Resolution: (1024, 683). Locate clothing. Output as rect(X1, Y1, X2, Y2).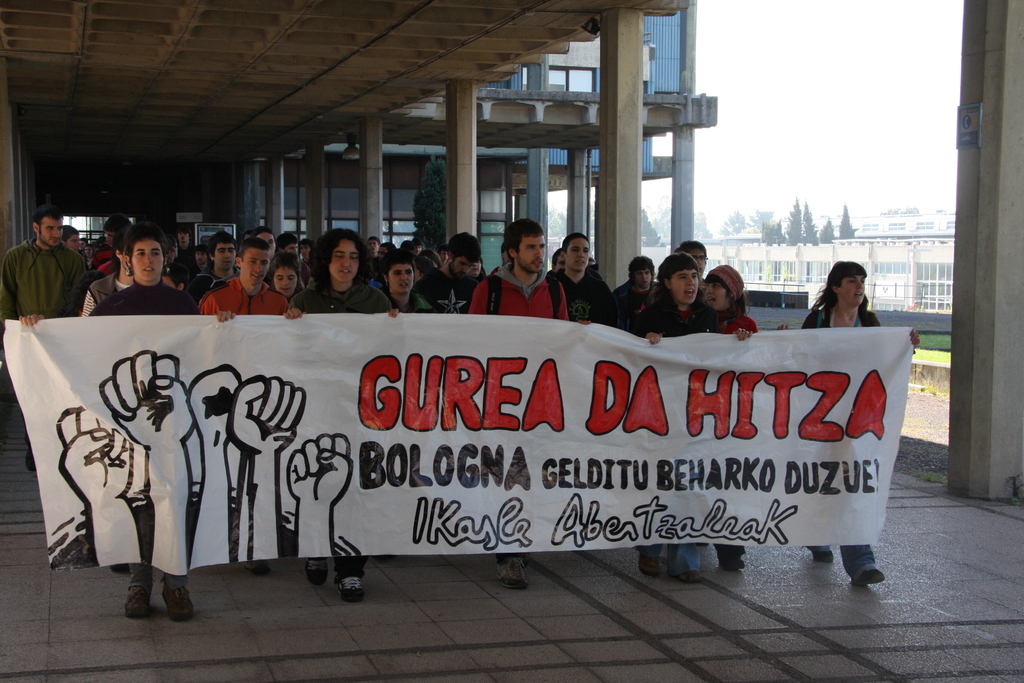
rect(385, 295, 432, 315).
